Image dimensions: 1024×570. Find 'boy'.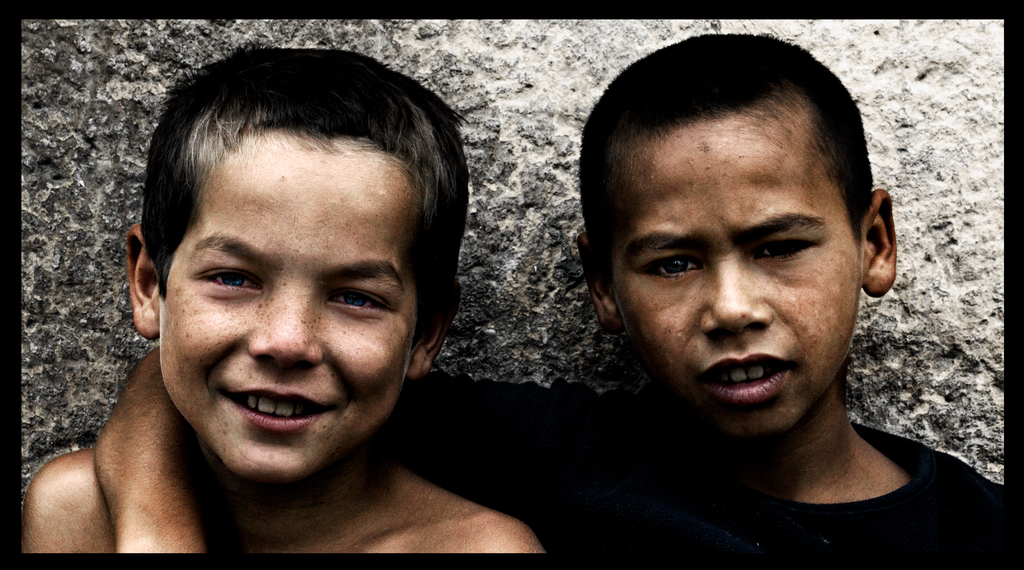
left=95, top=35, right=1004, bottom=569.
